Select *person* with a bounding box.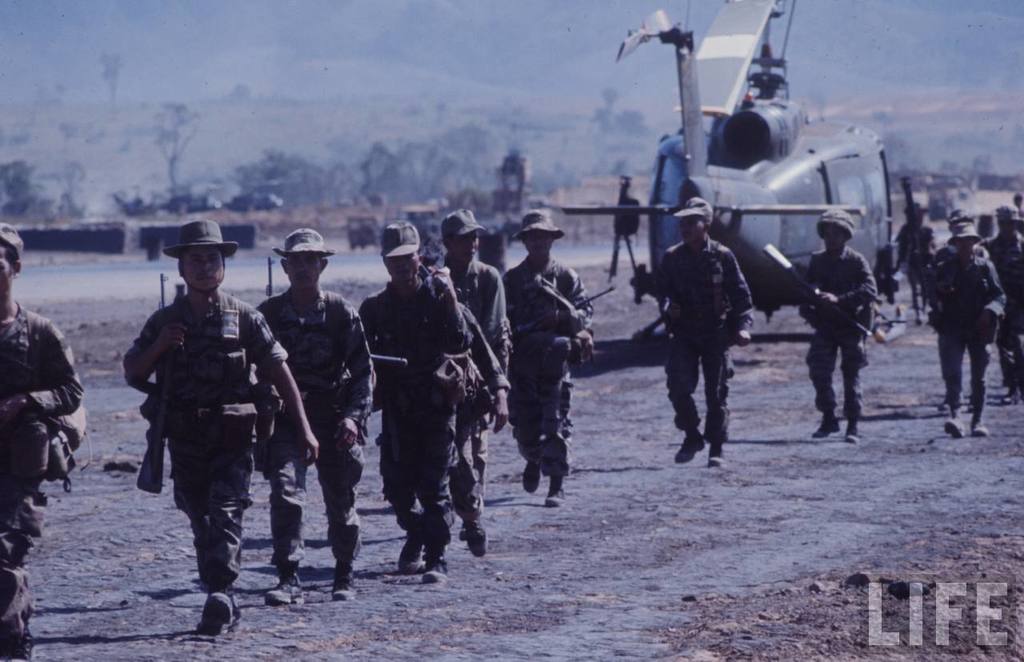
crop(122, 219, 320, 636).
